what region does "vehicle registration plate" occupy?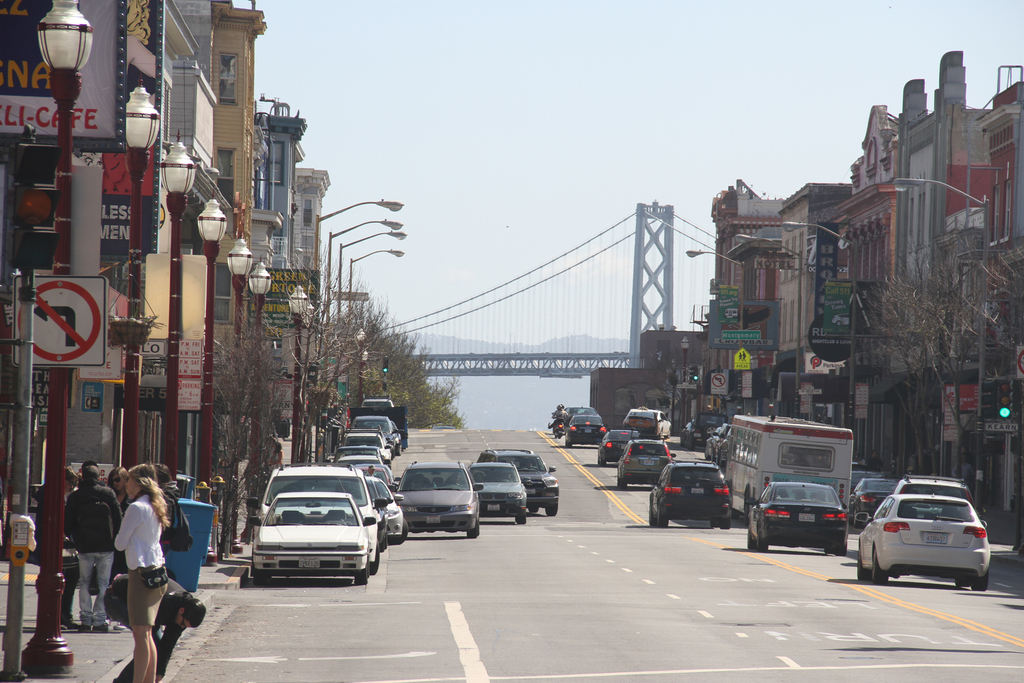
l=801, t=513, r=815, b=521.
